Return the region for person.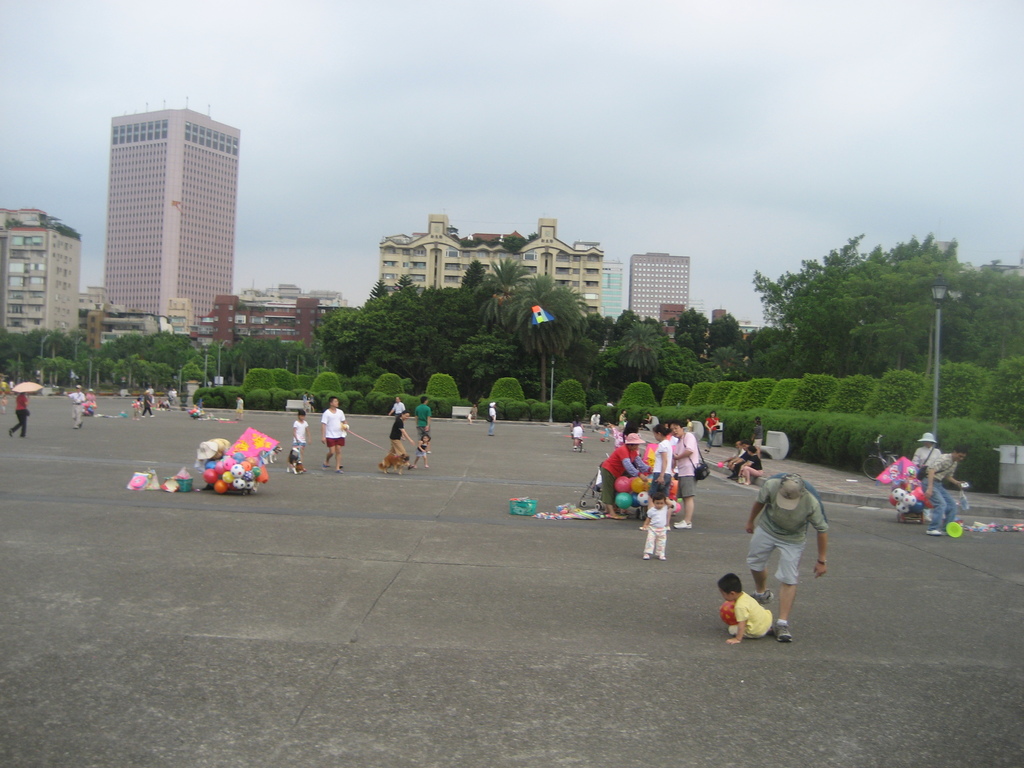
detection(717, 569, 771, 643).
